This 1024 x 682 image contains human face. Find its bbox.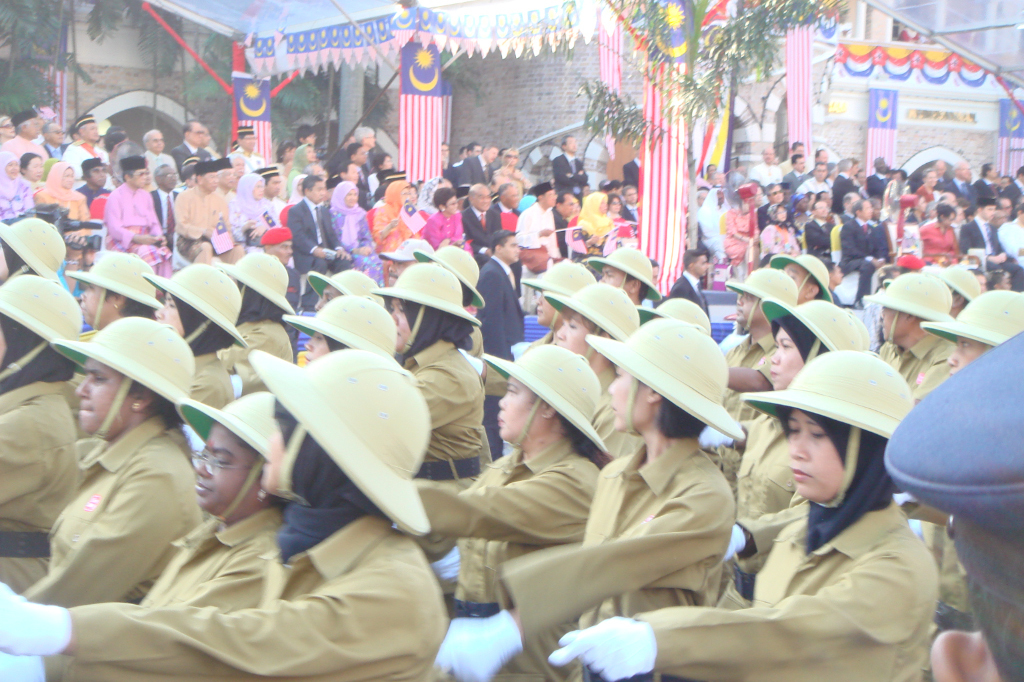
x1=537, y1=295, x2=561, y2=321.
